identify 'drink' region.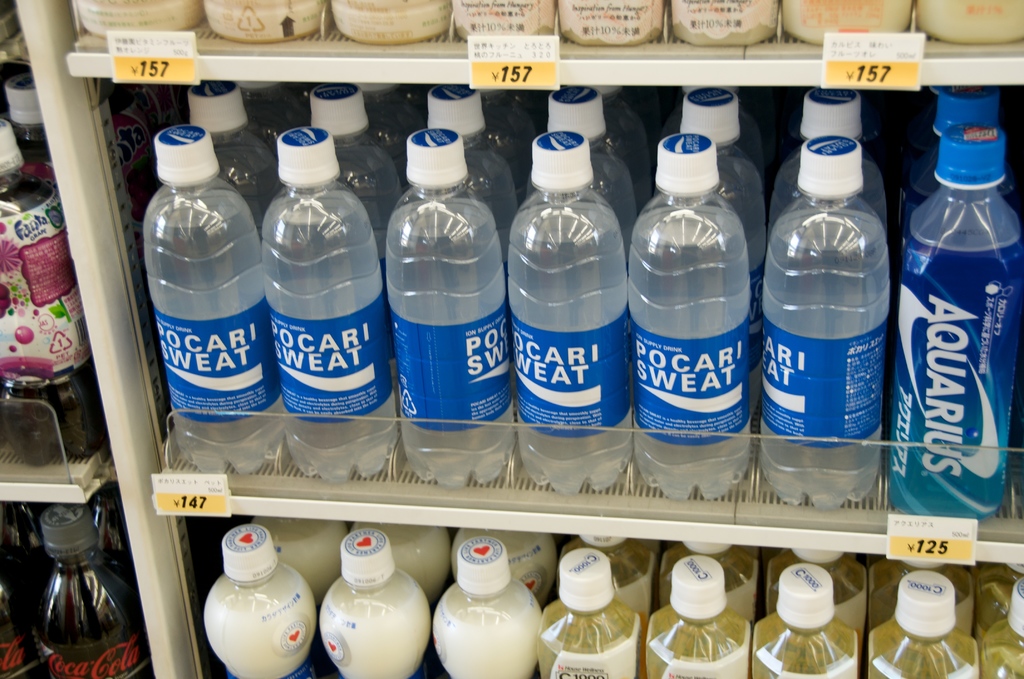
Region: detection(307, 86, 405, 382).
